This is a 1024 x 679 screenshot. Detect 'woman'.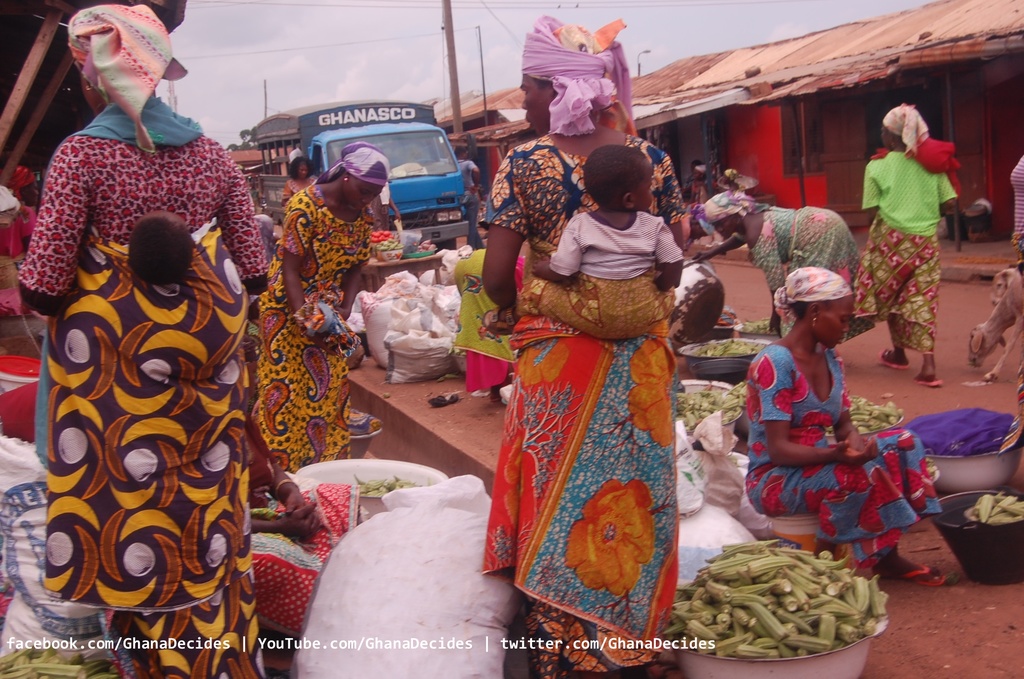
853,128,962,386.
